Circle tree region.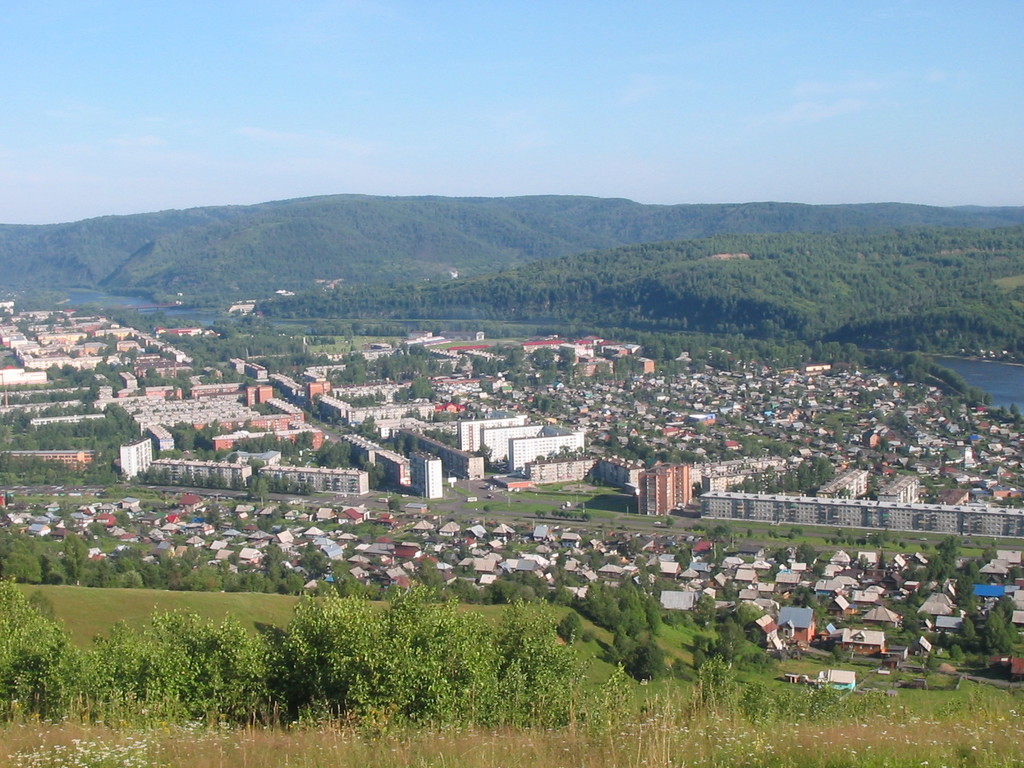
Region: bbox=[774, 550, 789, 568].
